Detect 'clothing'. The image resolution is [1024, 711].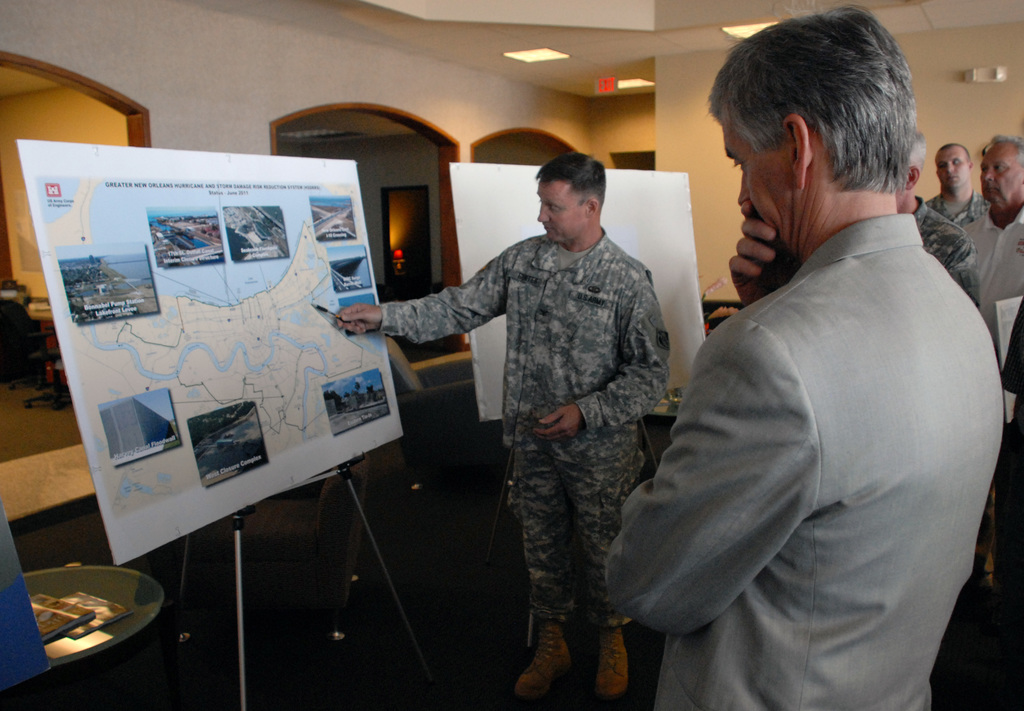
bbox(956, 198, 1023, 356).
